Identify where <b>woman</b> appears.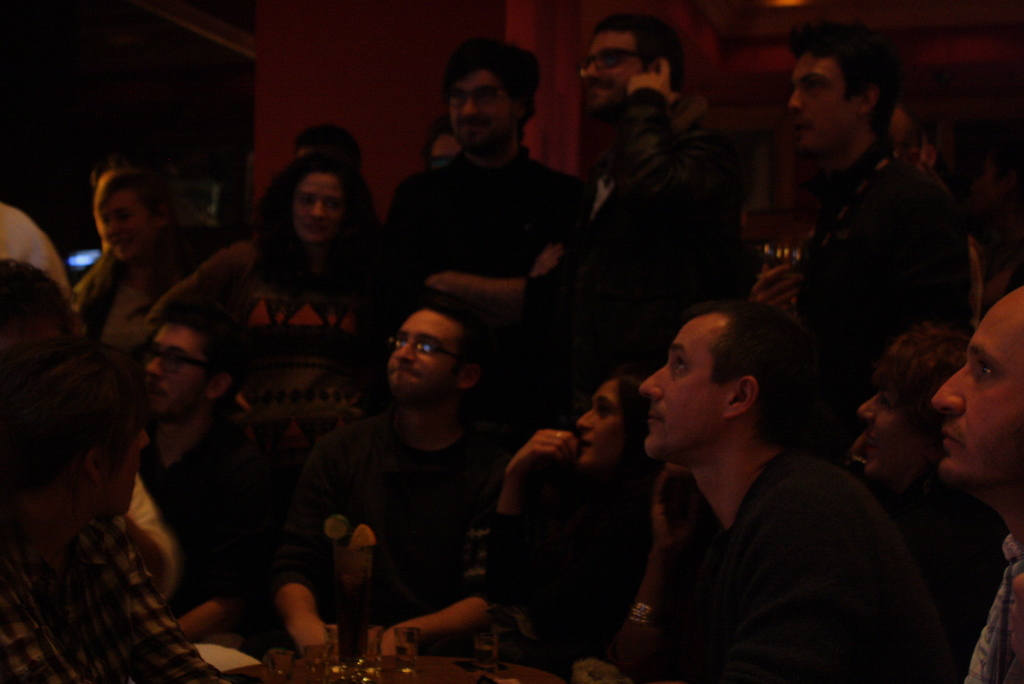
Appears at 0,278,220,681.
